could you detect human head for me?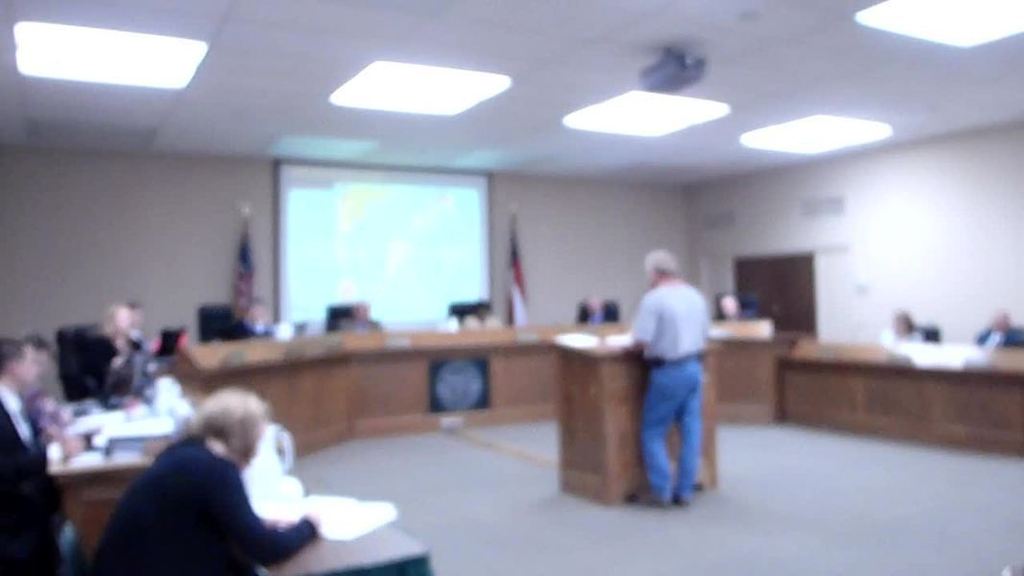
Detection result: {"left": 722, "top": 294, "right": 736, "bottom": 314}.
